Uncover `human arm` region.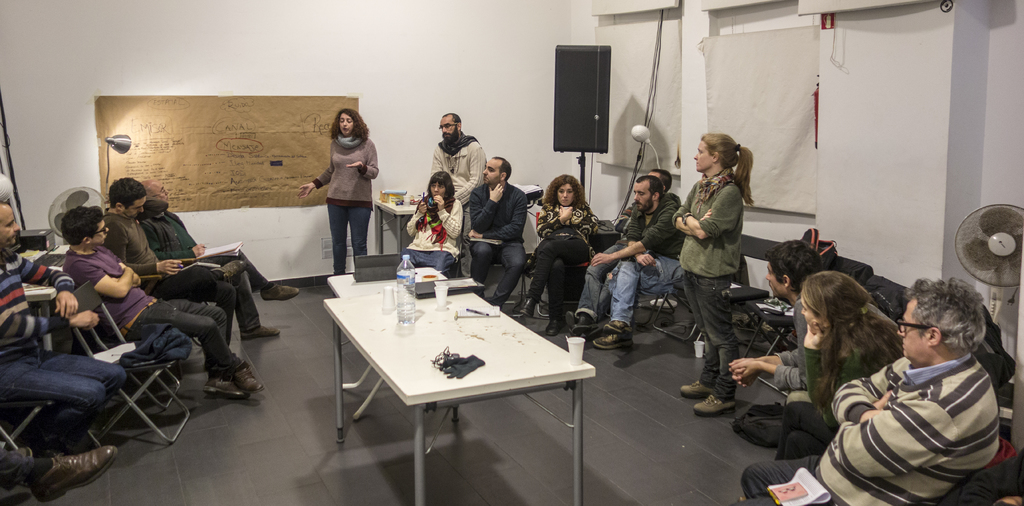
Uncovered: [611,208,627,233].
